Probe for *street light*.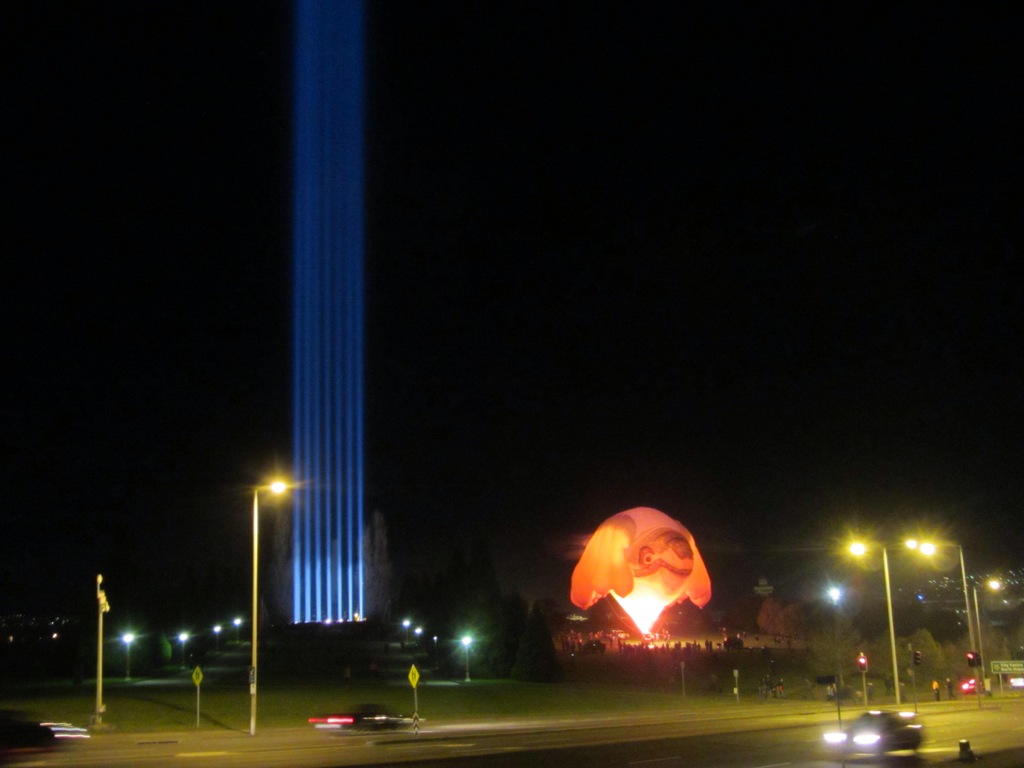
Probe result: left=234, top=614, right=243, bottom=630.
